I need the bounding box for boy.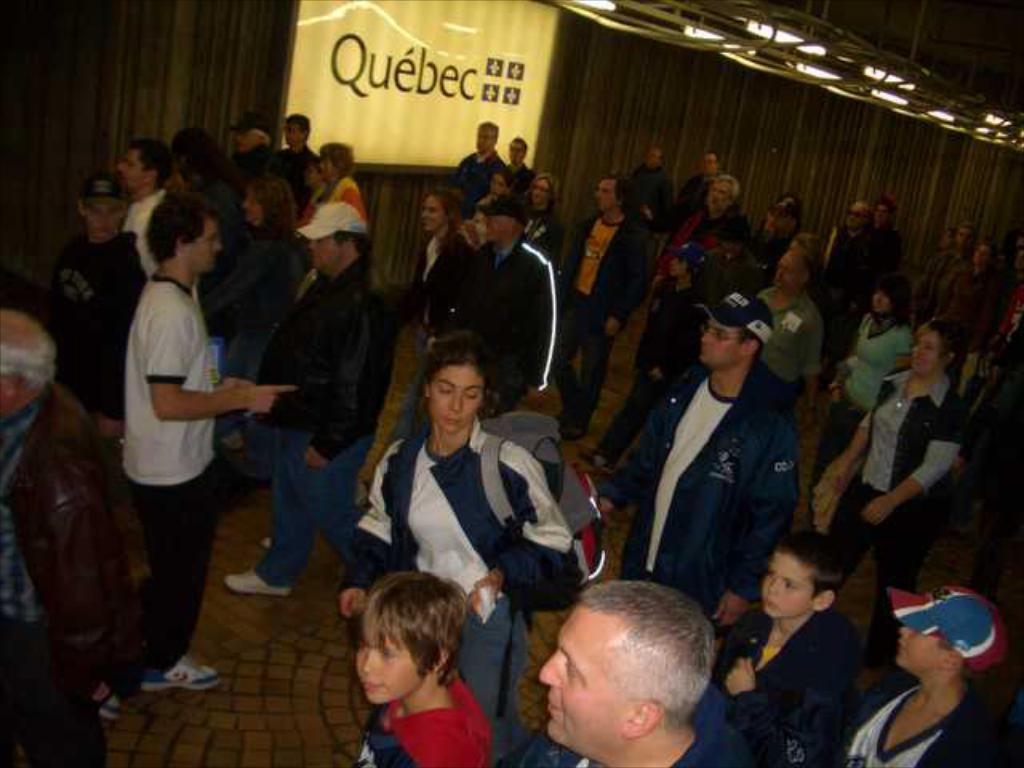
Here it is: bbox=(50, 173, 147, 437).
